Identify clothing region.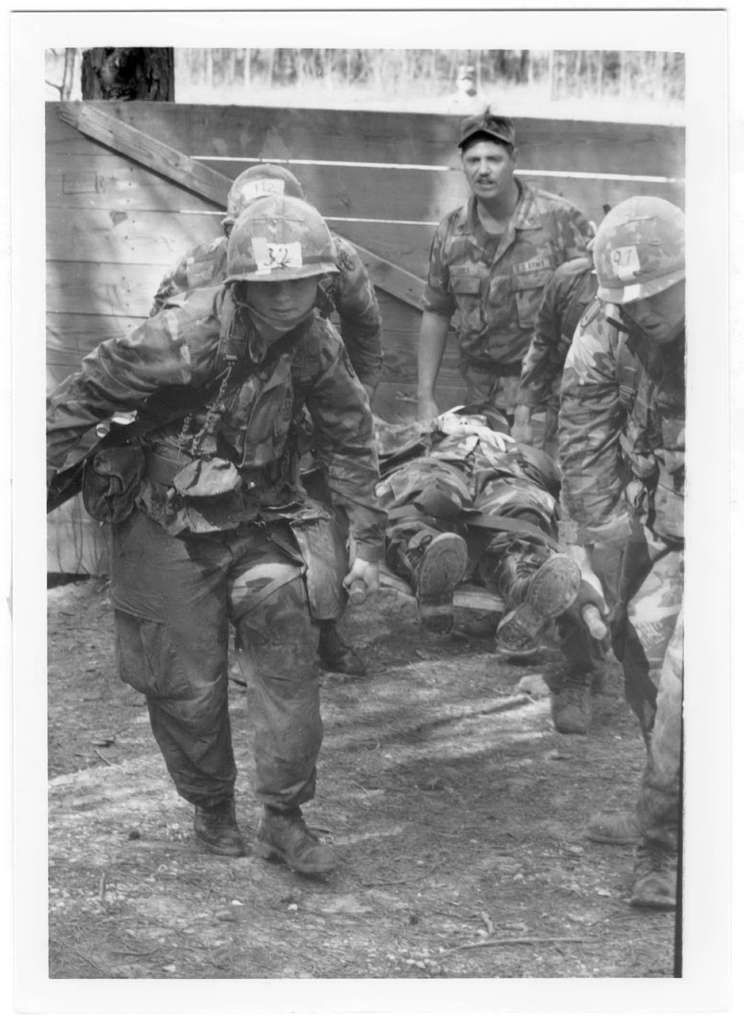
Region: 371, 398, 564, 607.
